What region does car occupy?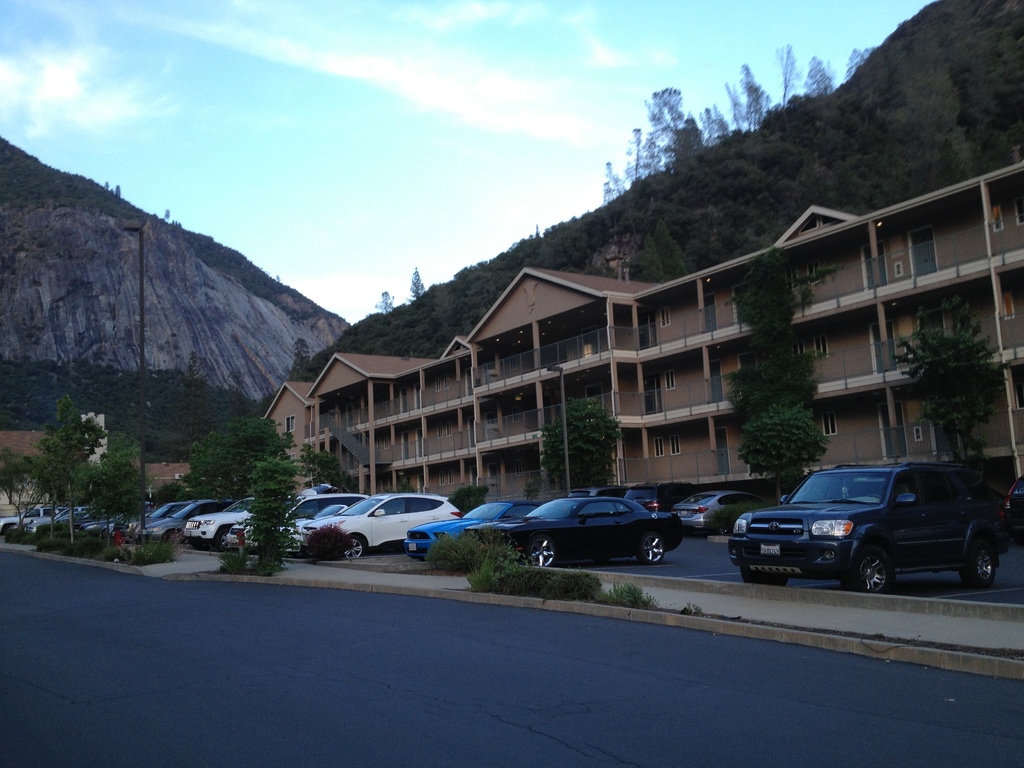
292/488/461/561.
